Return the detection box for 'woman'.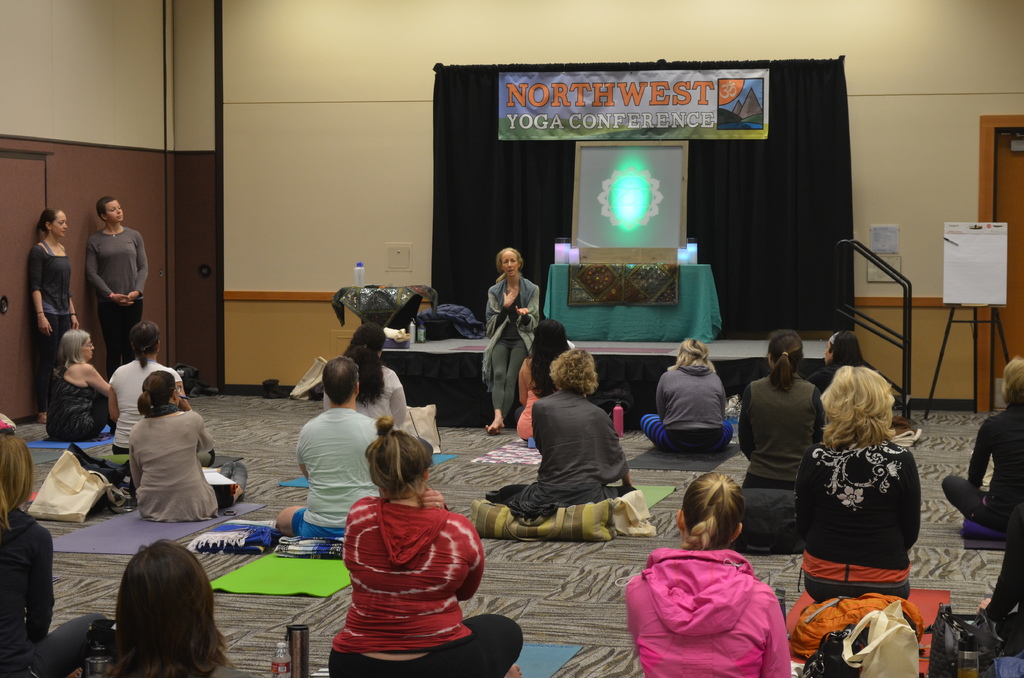
(x1=636, y1=337, x2=734, y2=455).
